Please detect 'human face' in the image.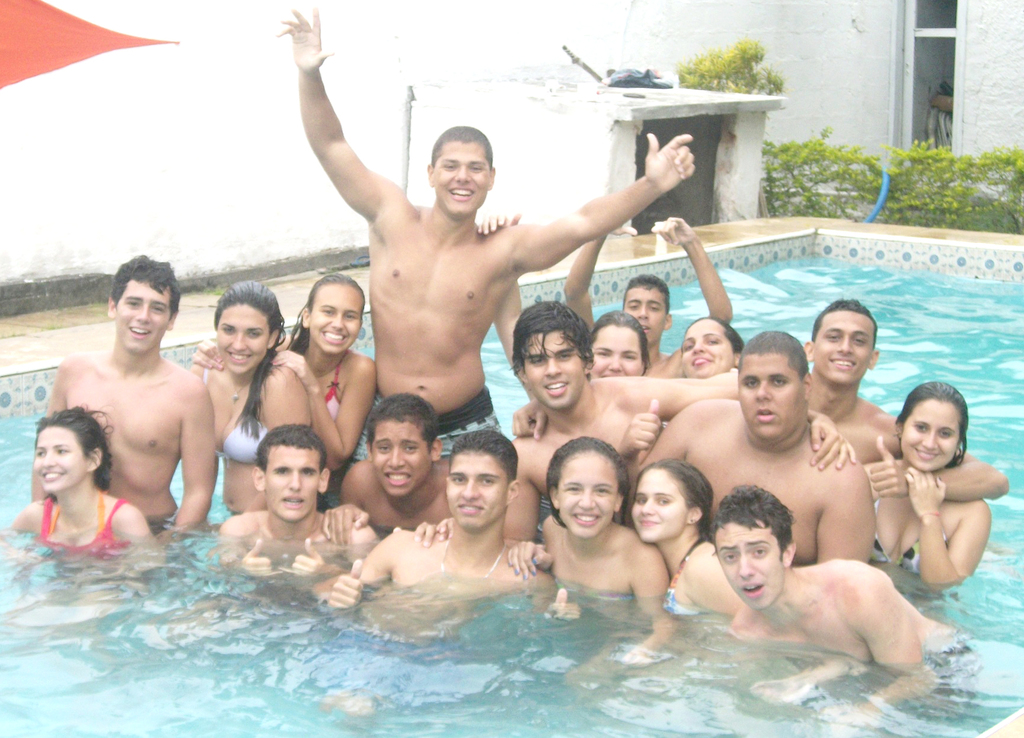
l=525, t=324, r=579, b=409.
